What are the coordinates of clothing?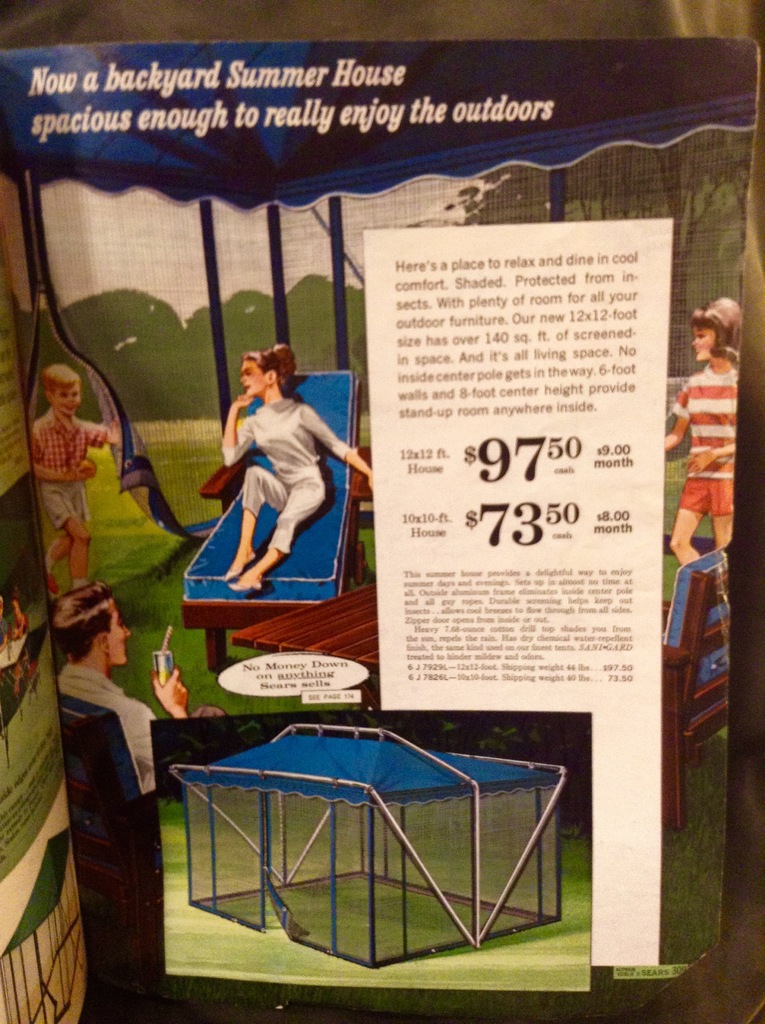
[left=28, top=404, right=112, bottom=538].
